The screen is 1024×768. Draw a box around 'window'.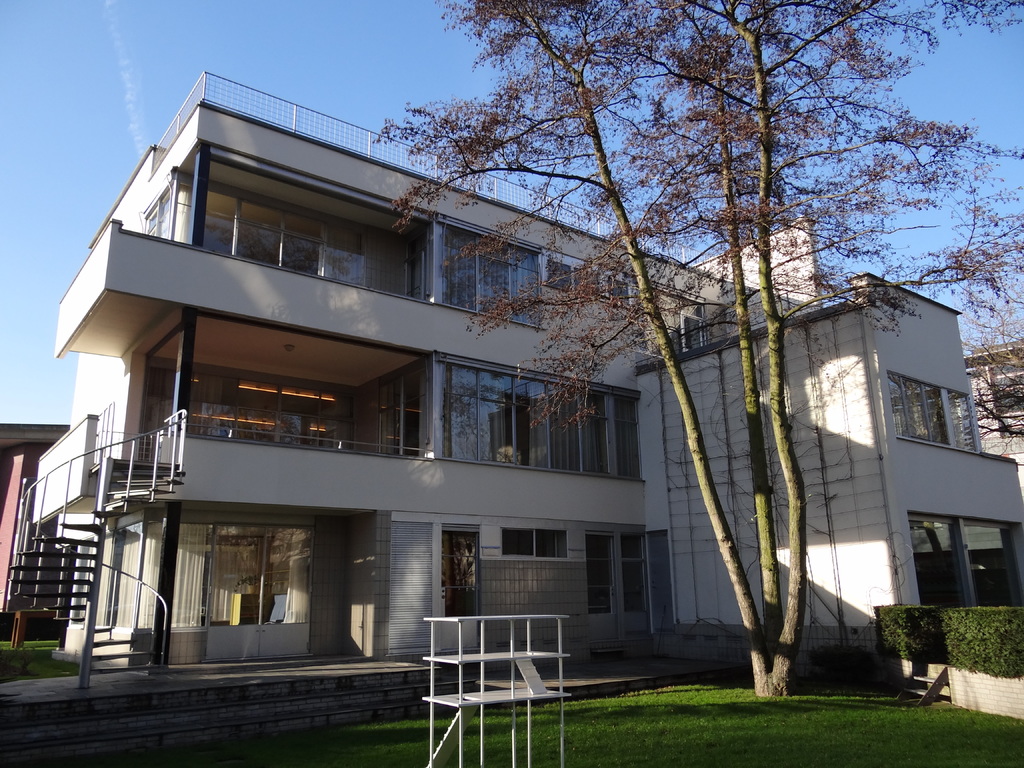
204,182,419,302.
